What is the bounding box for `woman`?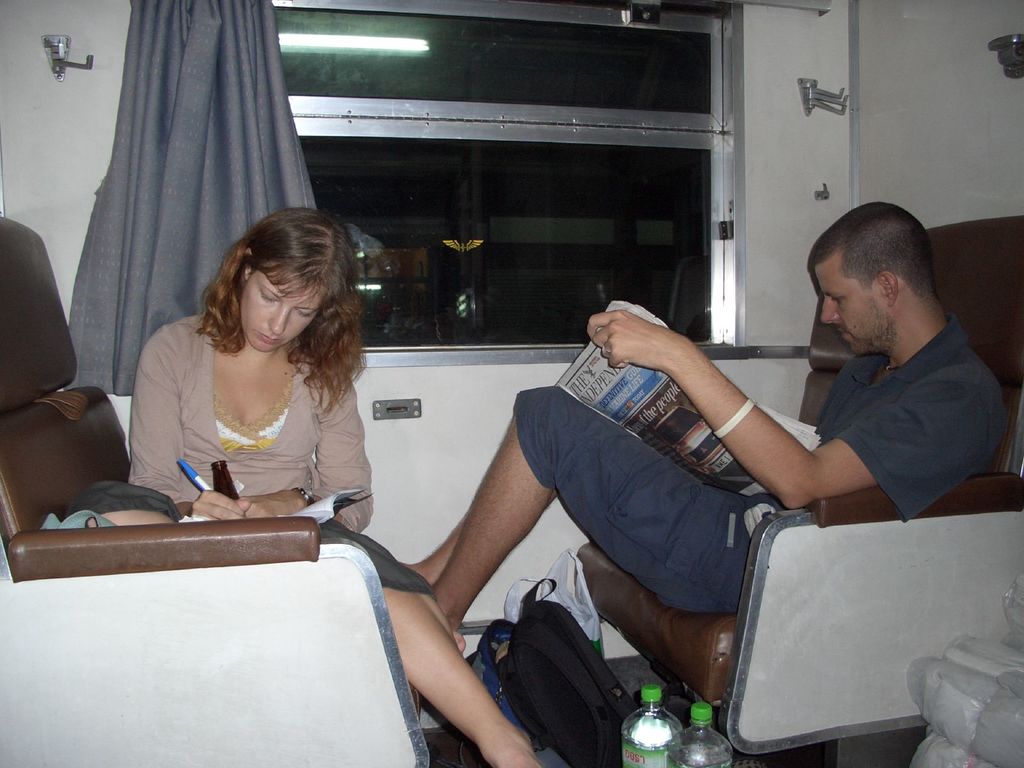
bbox=[126, 205, 541, 767].
